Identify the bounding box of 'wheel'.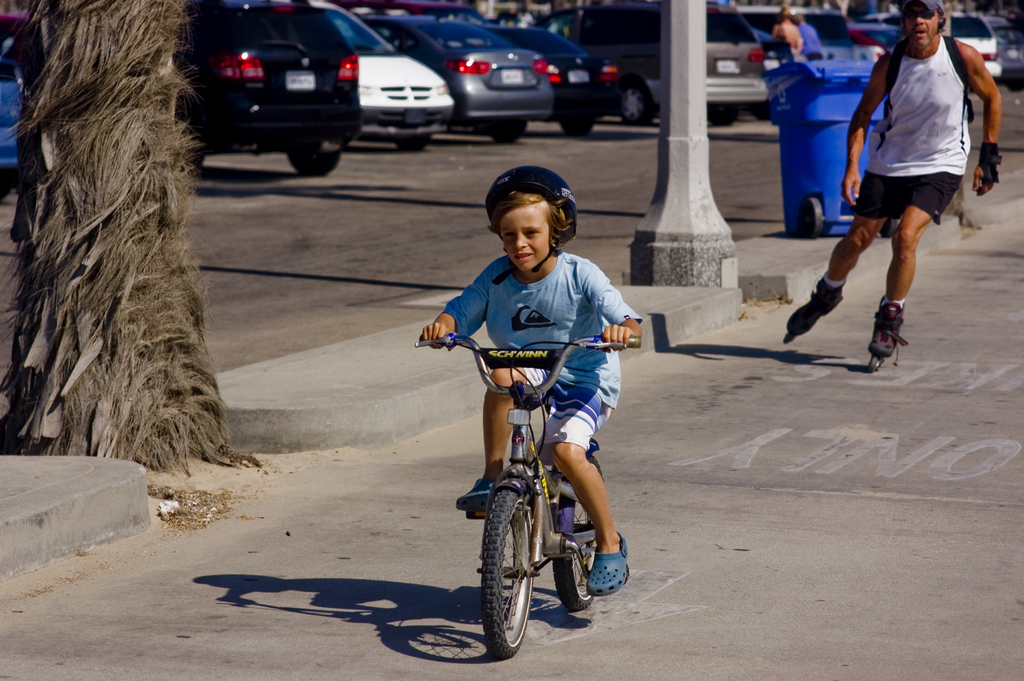
bbox(543, 443, 612, 609).
